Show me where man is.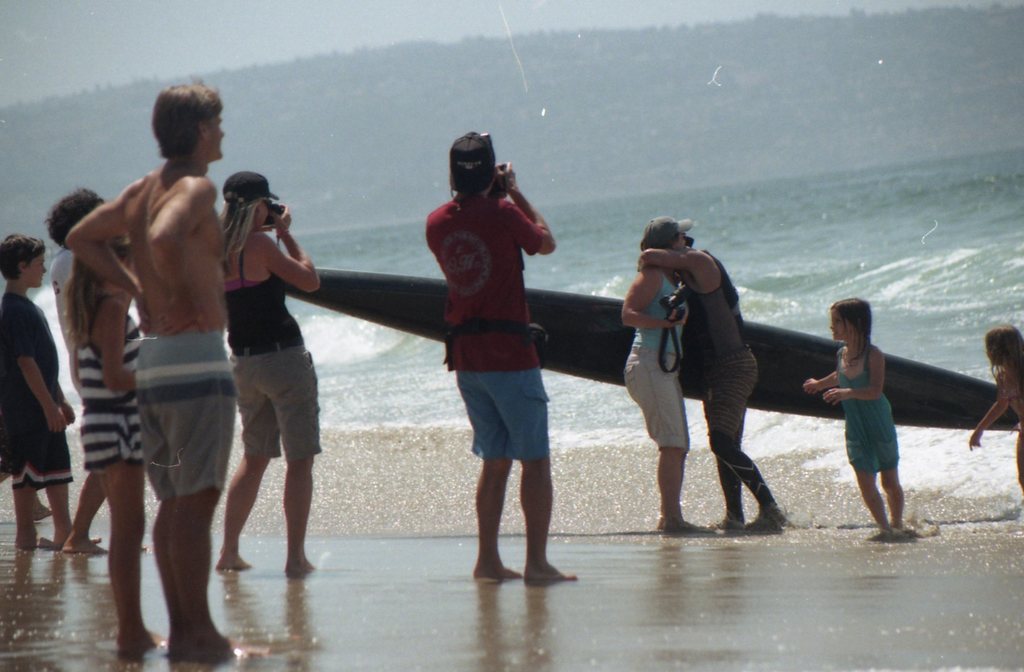
man is at [636, 222, 787, 531].
